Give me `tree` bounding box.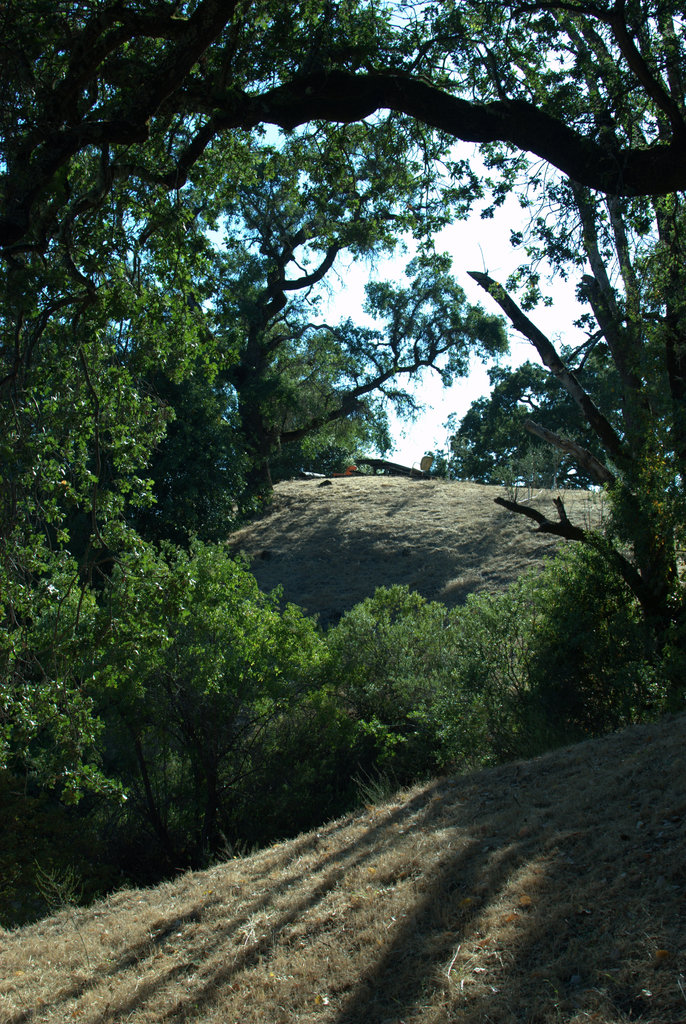
x1=0, y1=0, x2=257, y2=344.
